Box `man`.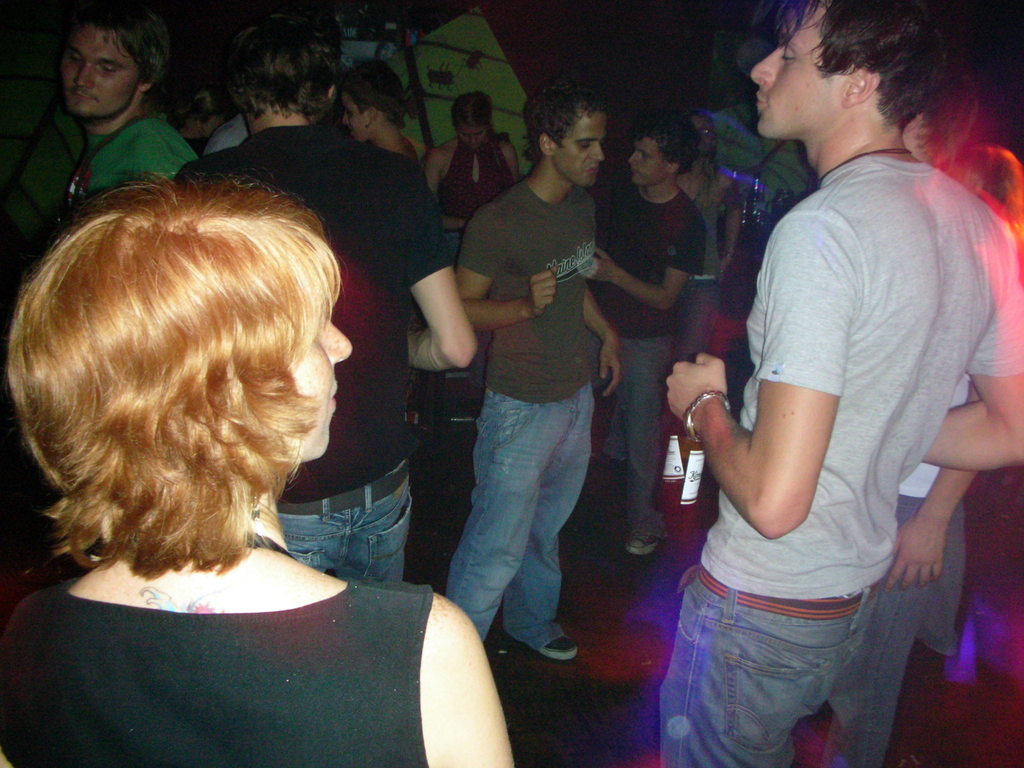
(171, 8, 479, 581).
